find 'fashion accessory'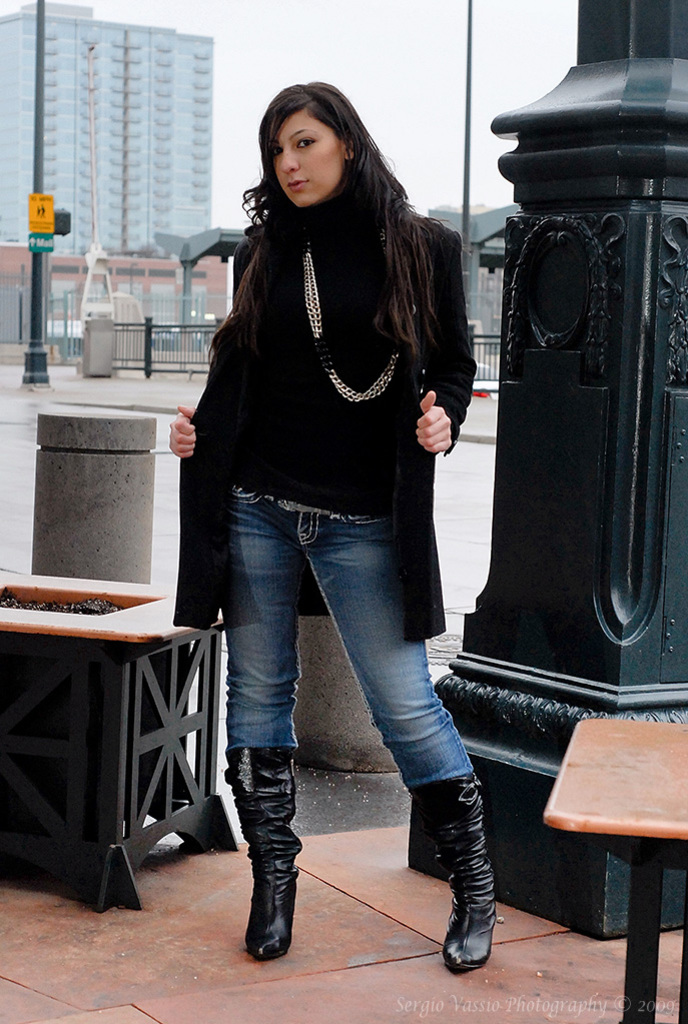
<bbox>296, 244, 396, 405</bbox>
